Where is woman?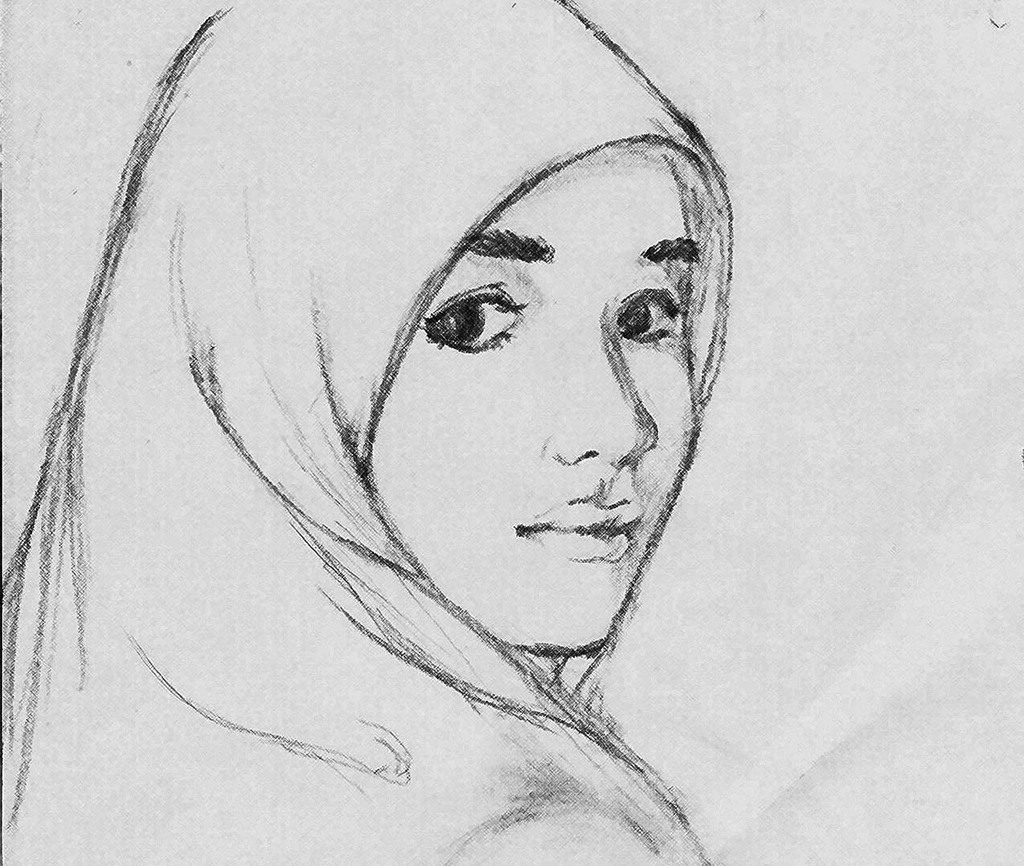
{"x1": 103, "y1": 18, "x2": 807, "y2": 844}.
